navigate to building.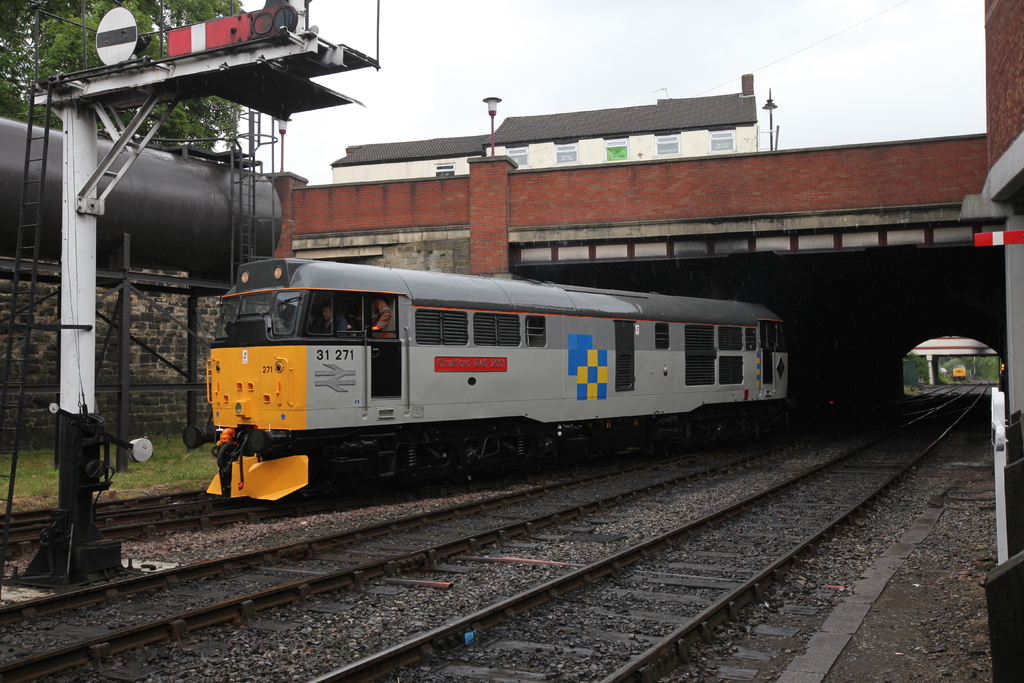
Navigation target: 331 74 764 183.
